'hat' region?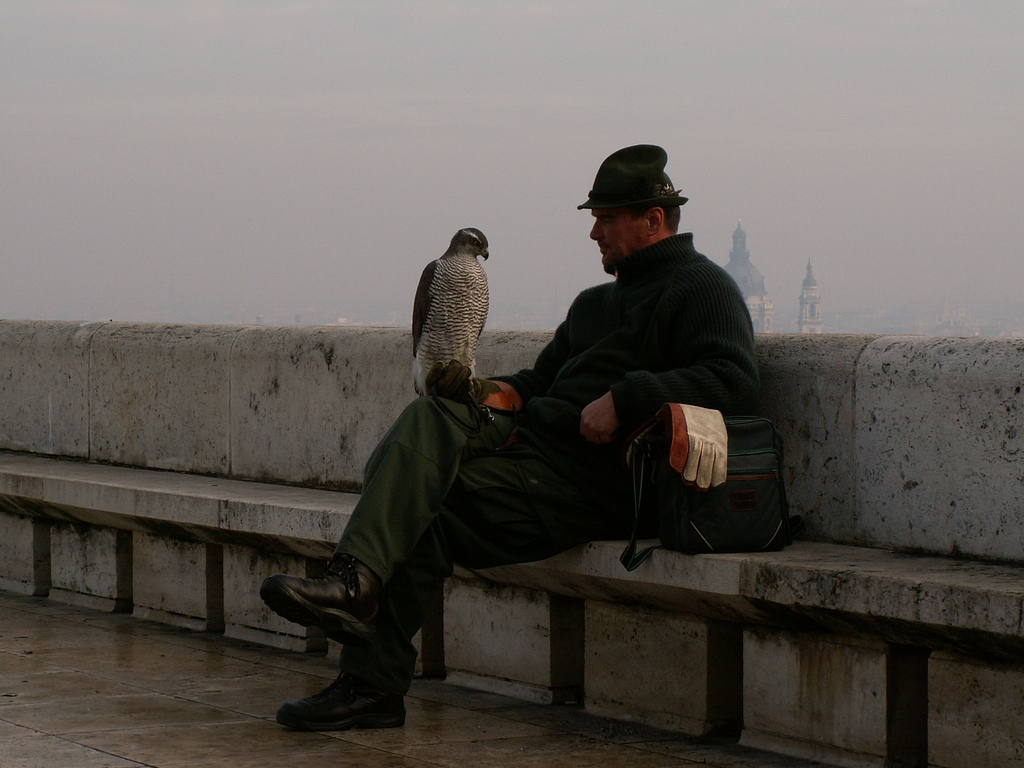
select_region(573, 143, 689, 213)
